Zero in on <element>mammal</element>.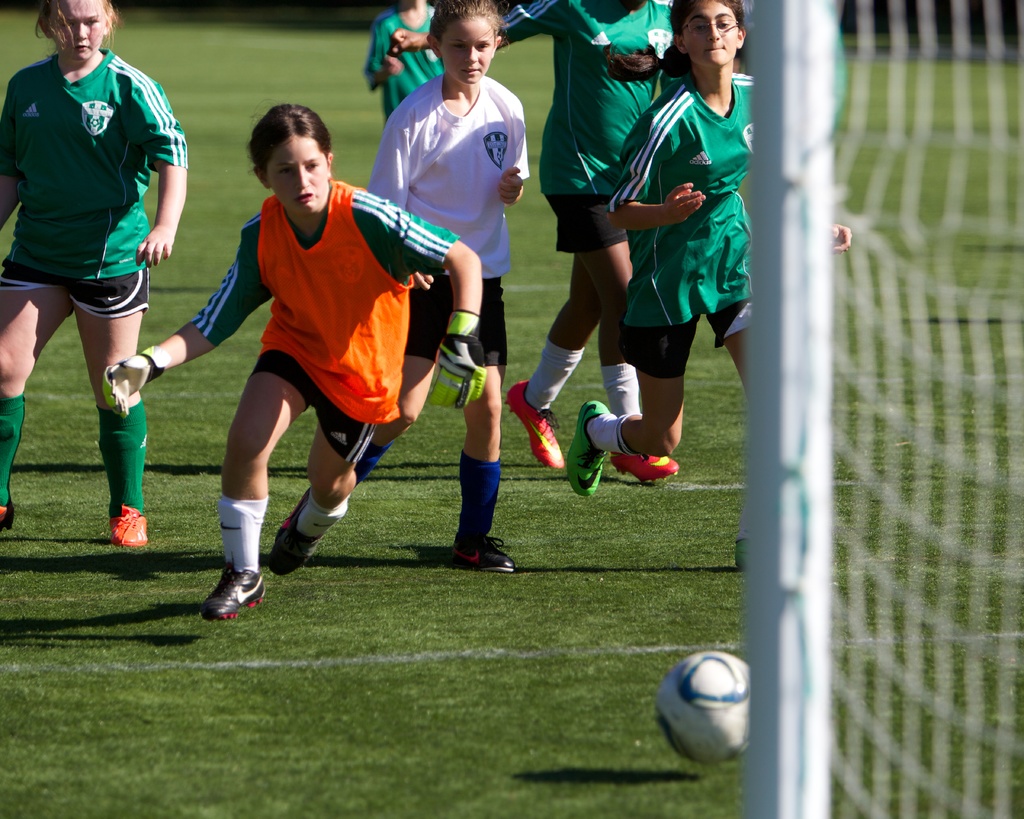
Zeroed in: x1=0, y1=0, x2=191, y2=544.
